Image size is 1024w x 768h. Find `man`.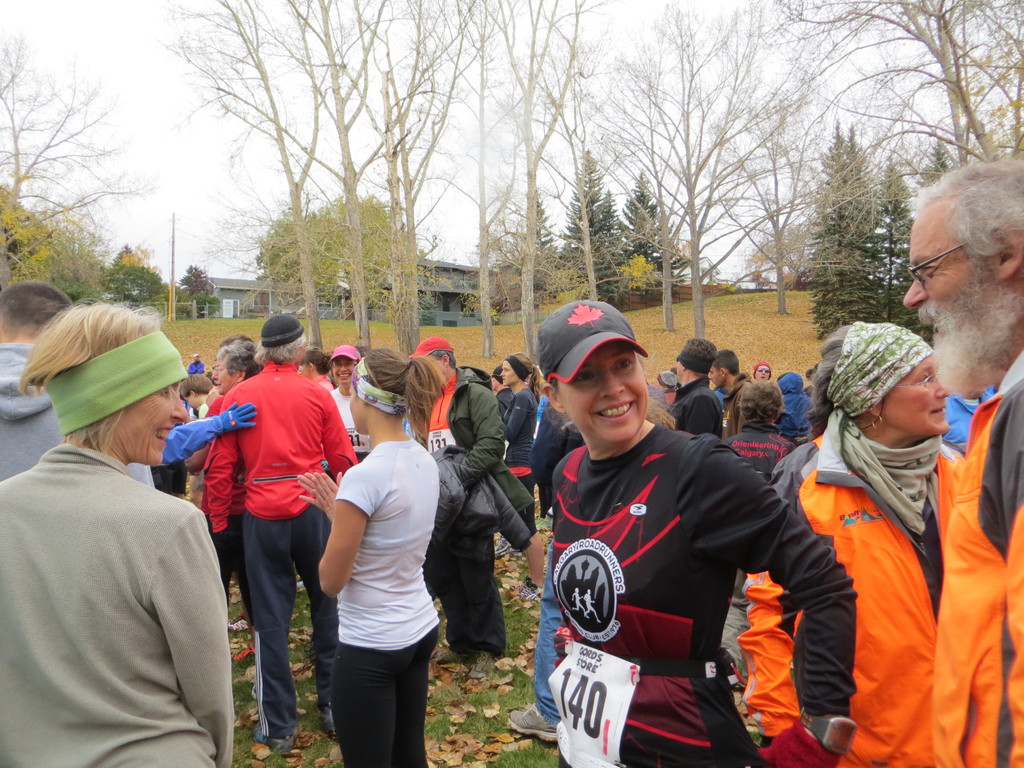
rect(666, 335, 724, 442).
